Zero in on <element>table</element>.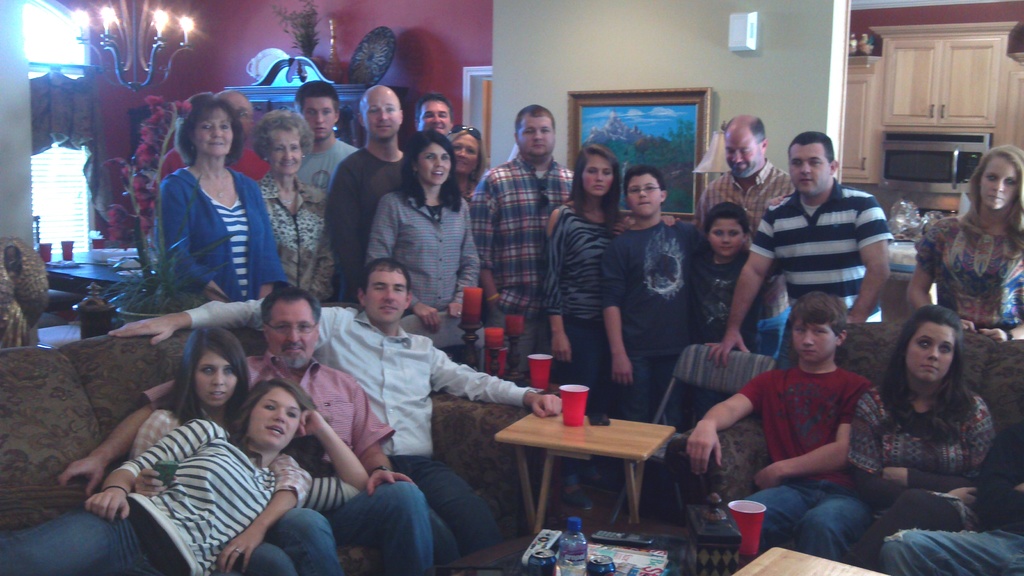
Zeroed in: crop(728, 547, 893, 575).
